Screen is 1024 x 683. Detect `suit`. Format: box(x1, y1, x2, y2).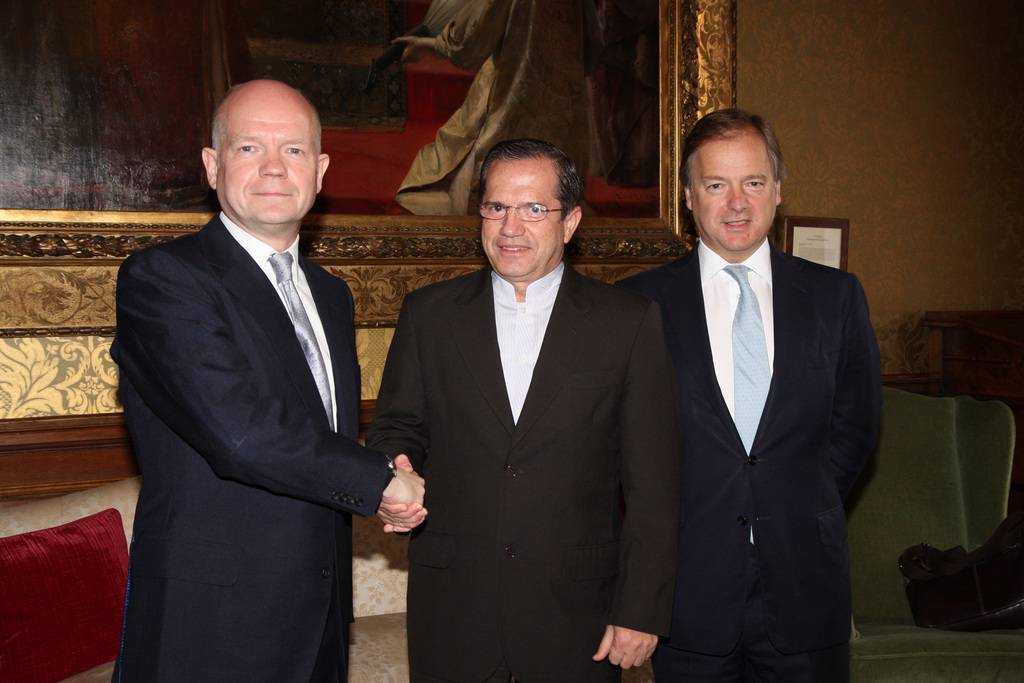
box(611, 233, 880, 682).
